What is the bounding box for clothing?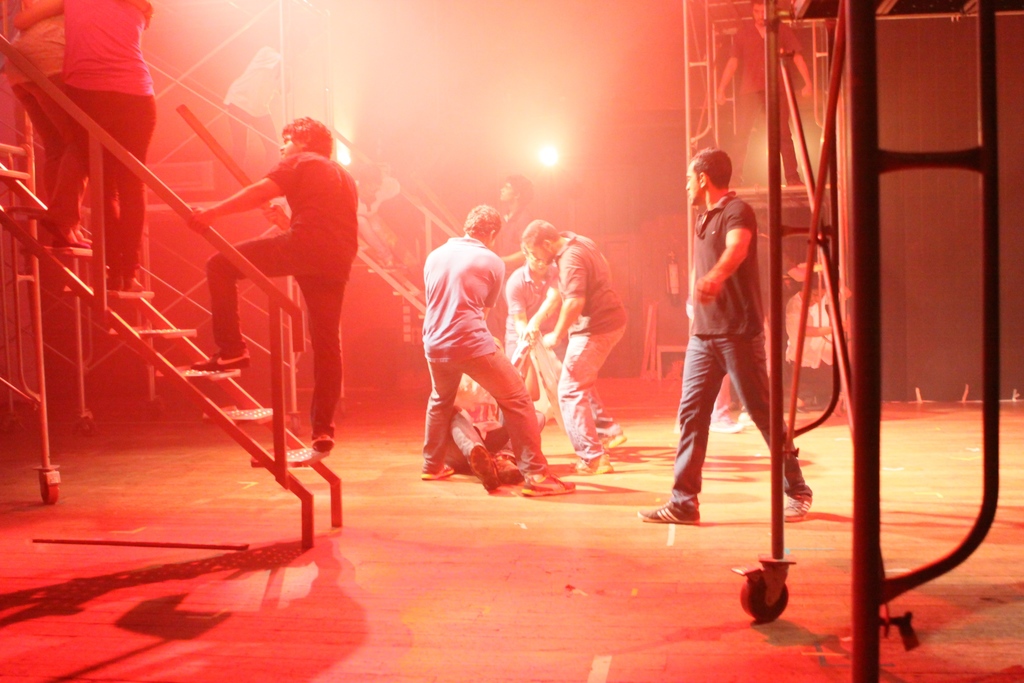
[left=506, top=258, right=615, bottom=425].
